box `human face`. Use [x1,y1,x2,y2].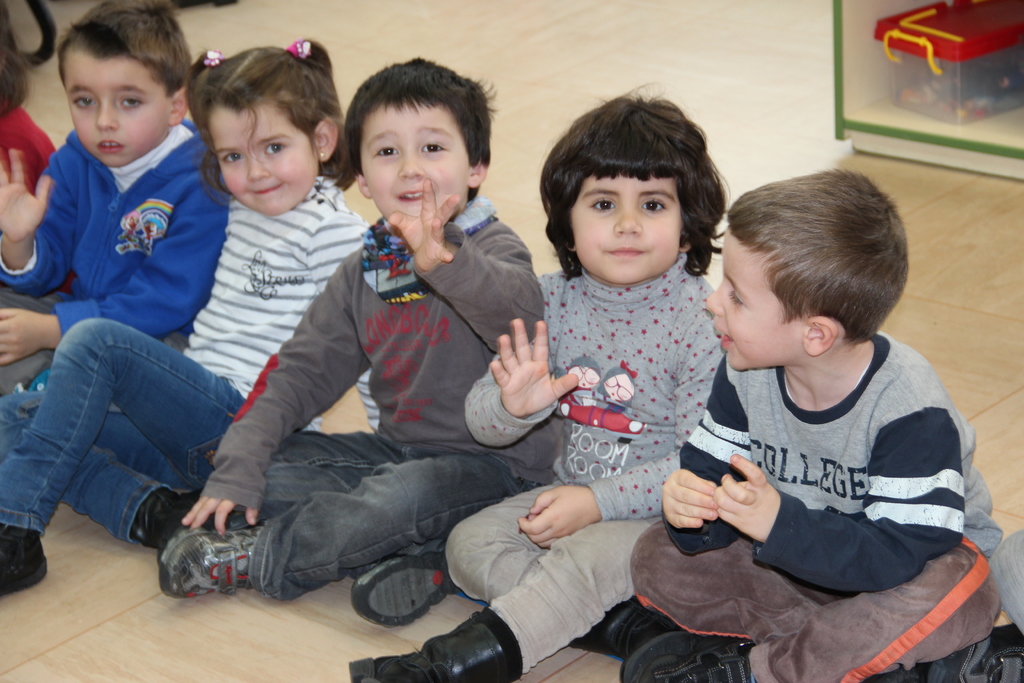
[207,96,321,214].
